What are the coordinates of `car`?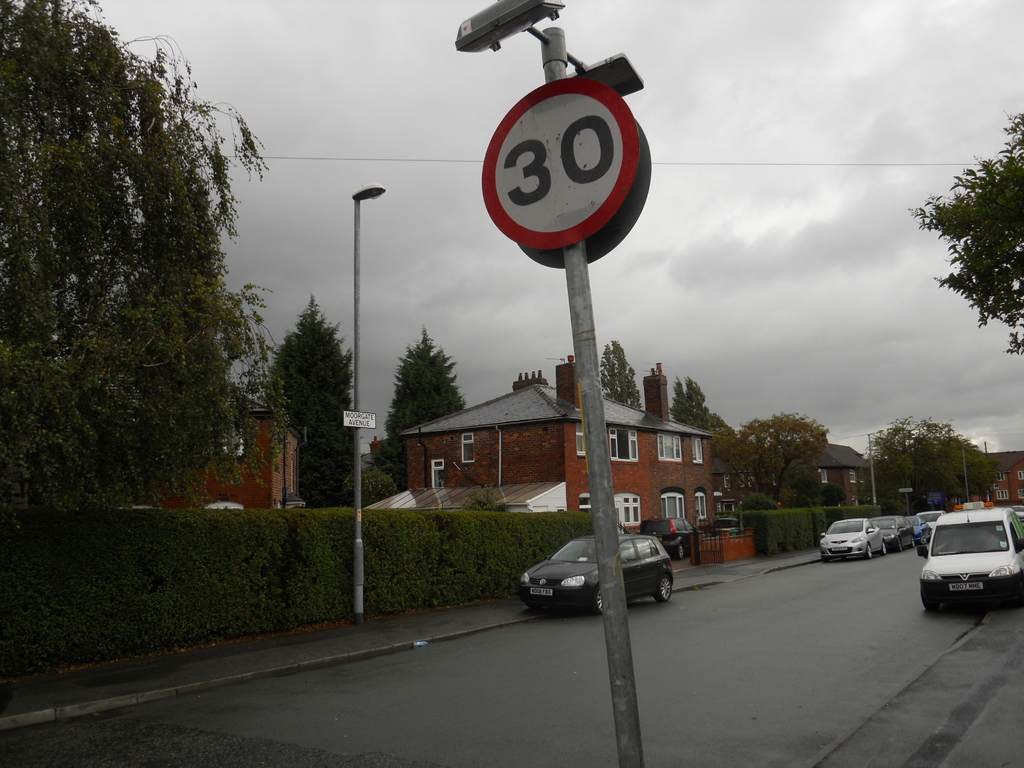
x1=906 y1=515 x2=929 y2=545.
